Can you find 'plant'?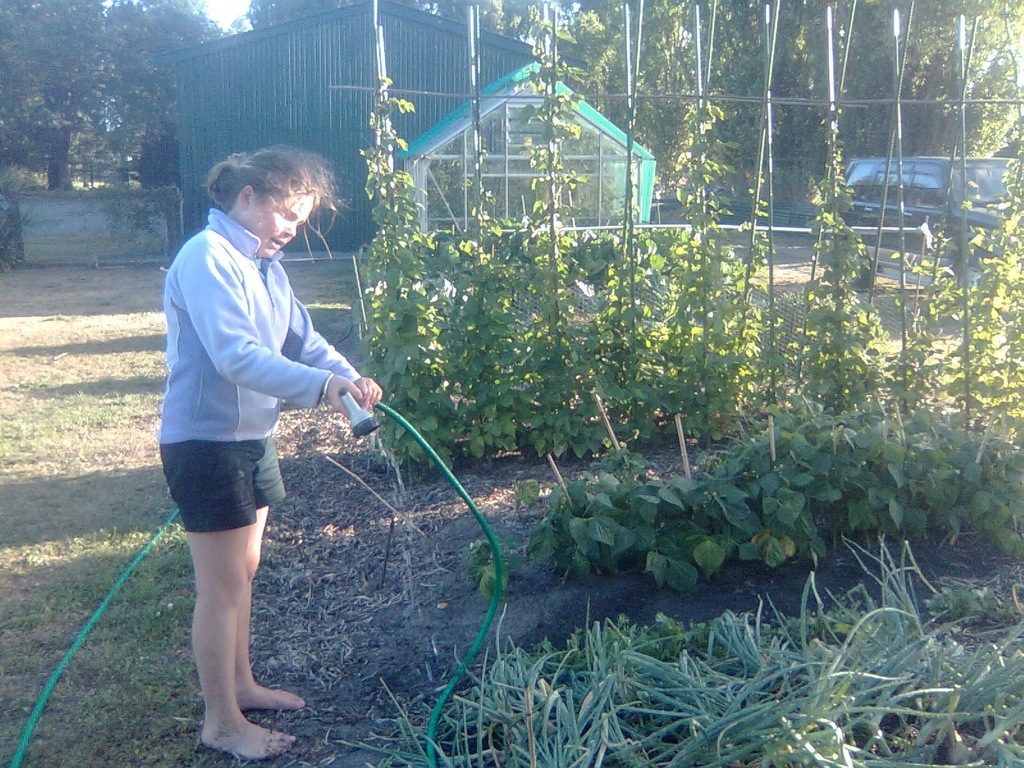
Yes, bounding box: <region>654, 94, 763, 435</region>.
